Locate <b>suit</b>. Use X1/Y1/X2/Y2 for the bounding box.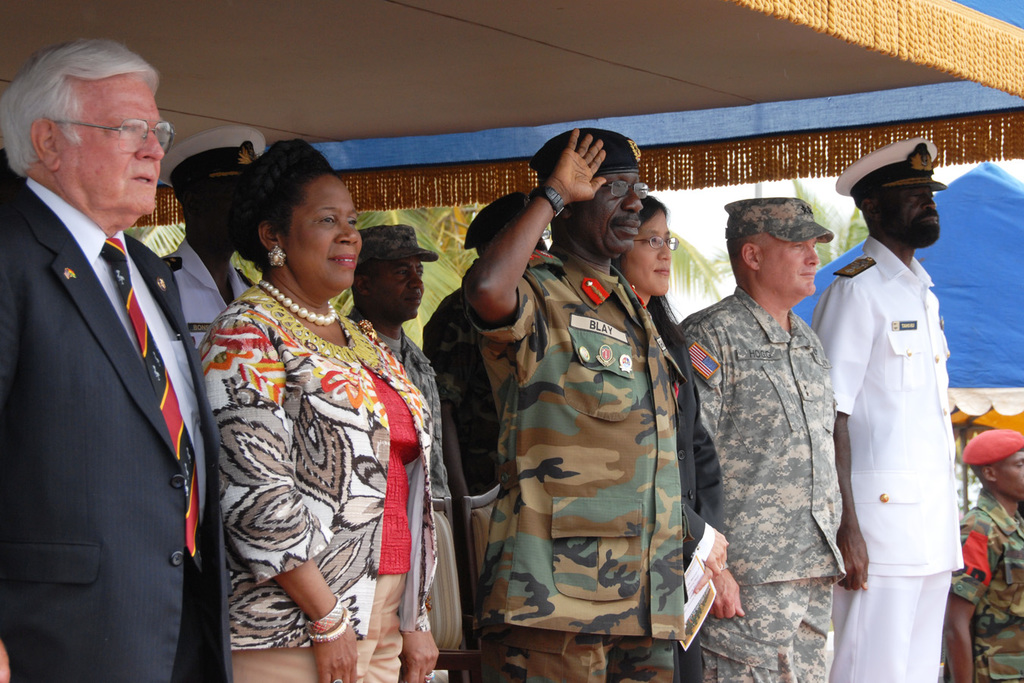
6/46/223/682.
